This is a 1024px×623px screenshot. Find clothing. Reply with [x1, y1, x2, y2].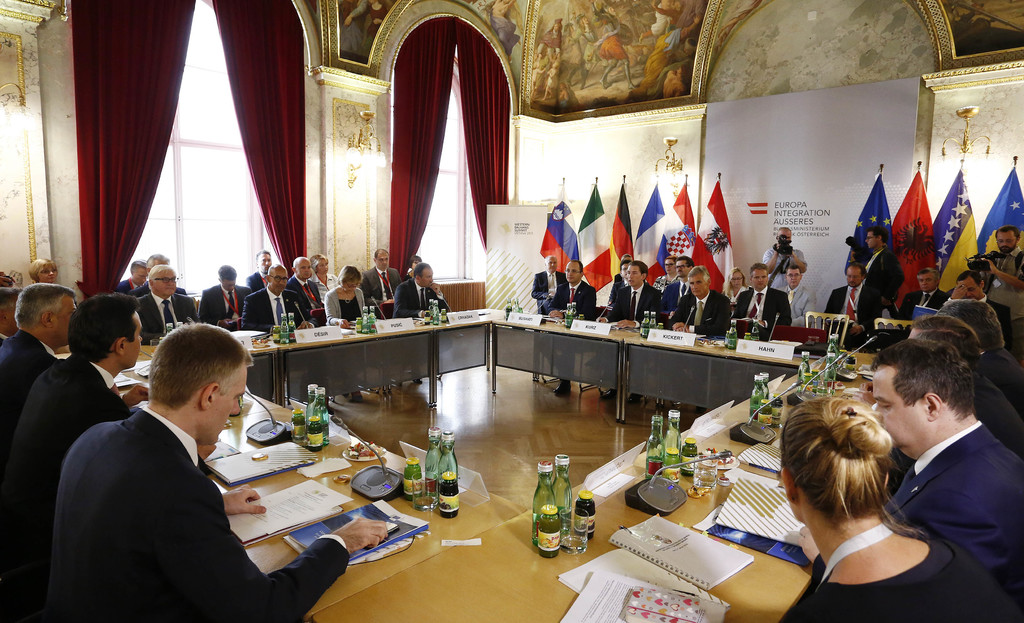
[0, 327, 60, 456].
